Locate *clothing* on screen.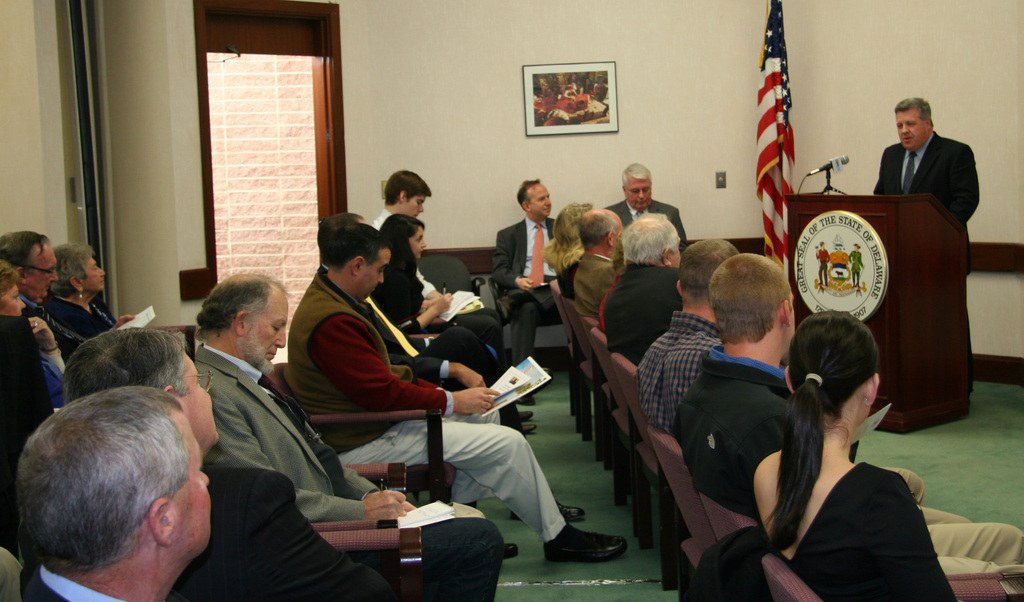
On screen at 486, 211, 580, 368.
